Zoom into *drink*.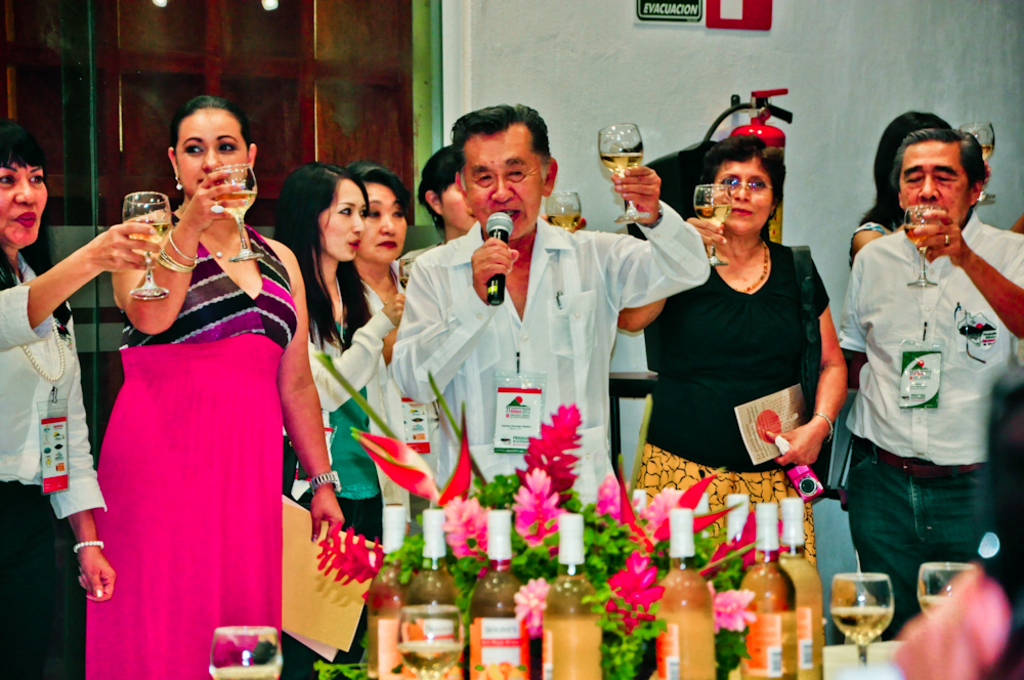
Zoom target: rect(658, 563, 715, 679).
